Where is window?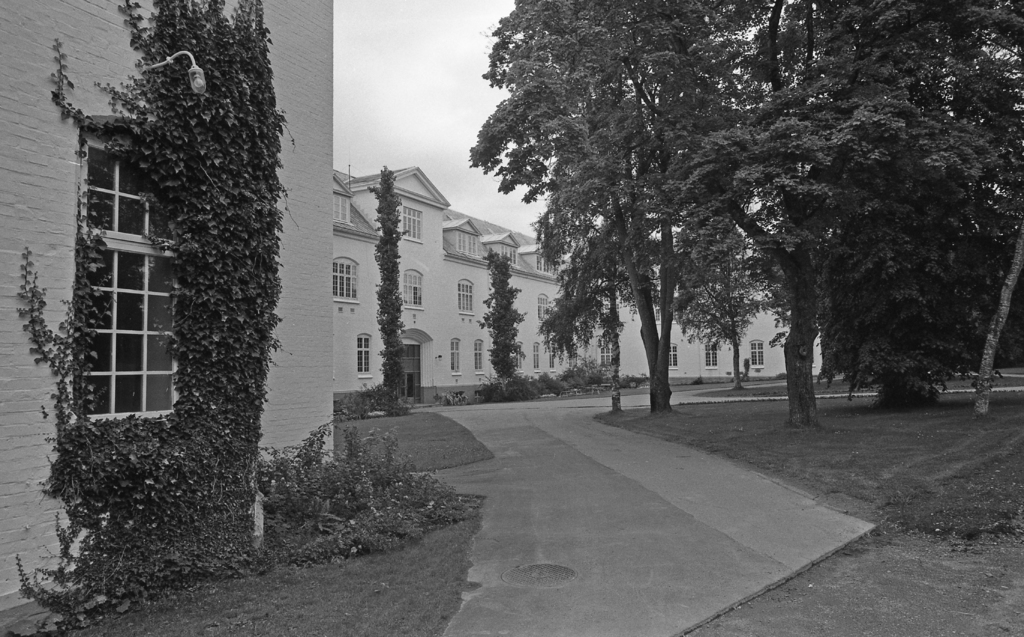
[456, 276, 472, 316].
